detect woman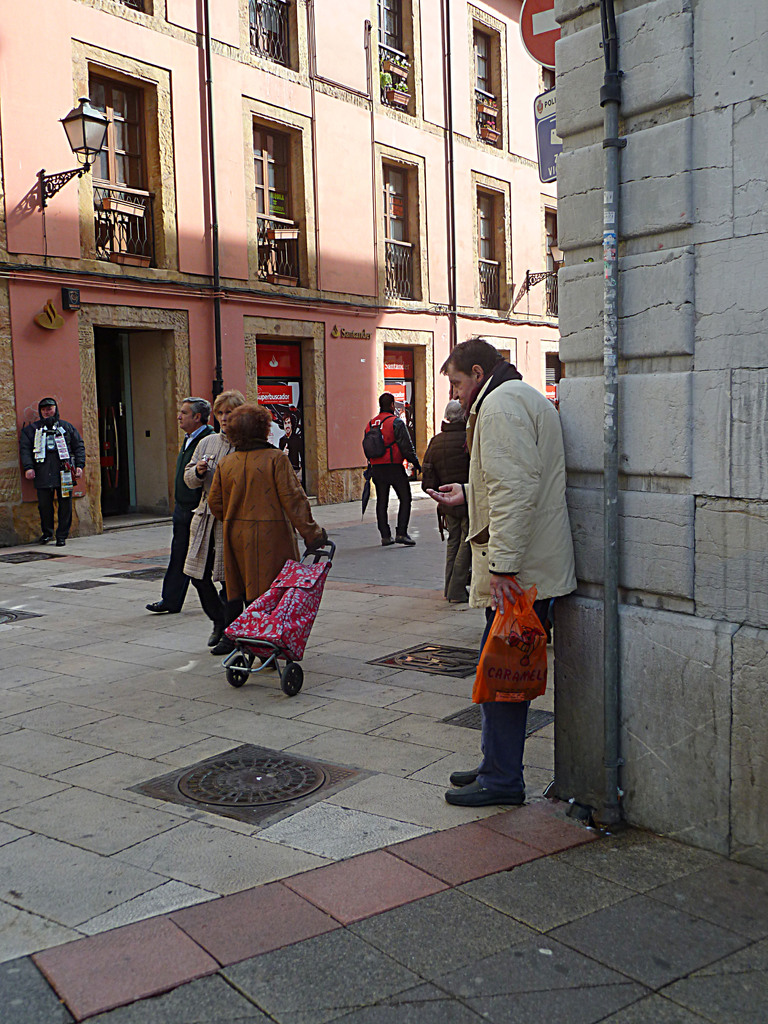
detection(201, 403, 332, 684)
